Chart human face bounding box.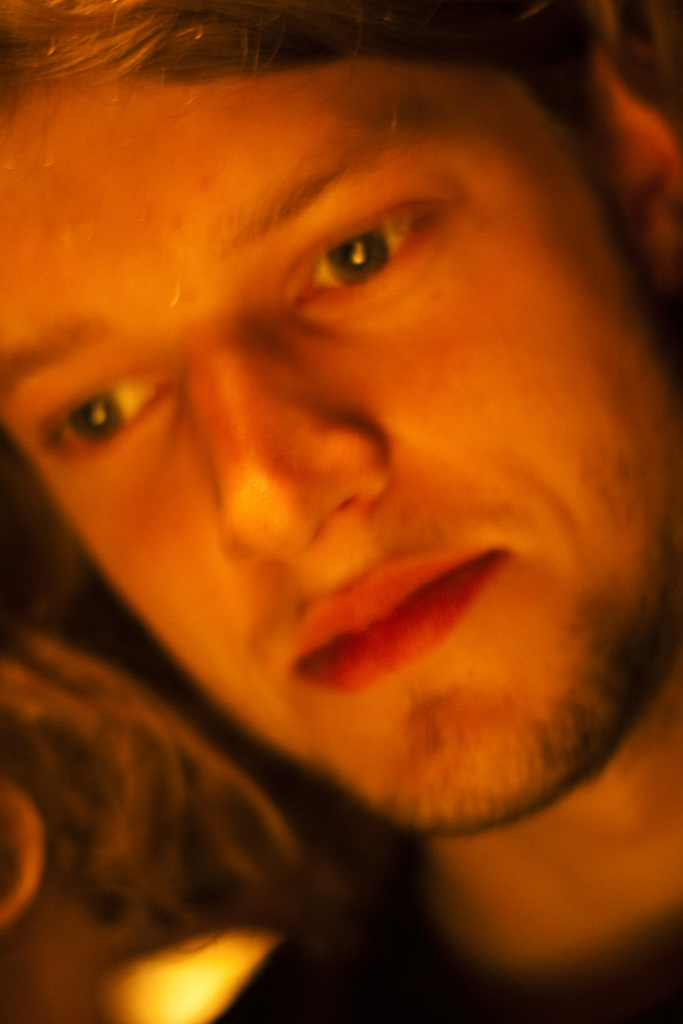
Charted: {"x1": 0, "y1": 83, "x2": 682, "y2": 830}.
